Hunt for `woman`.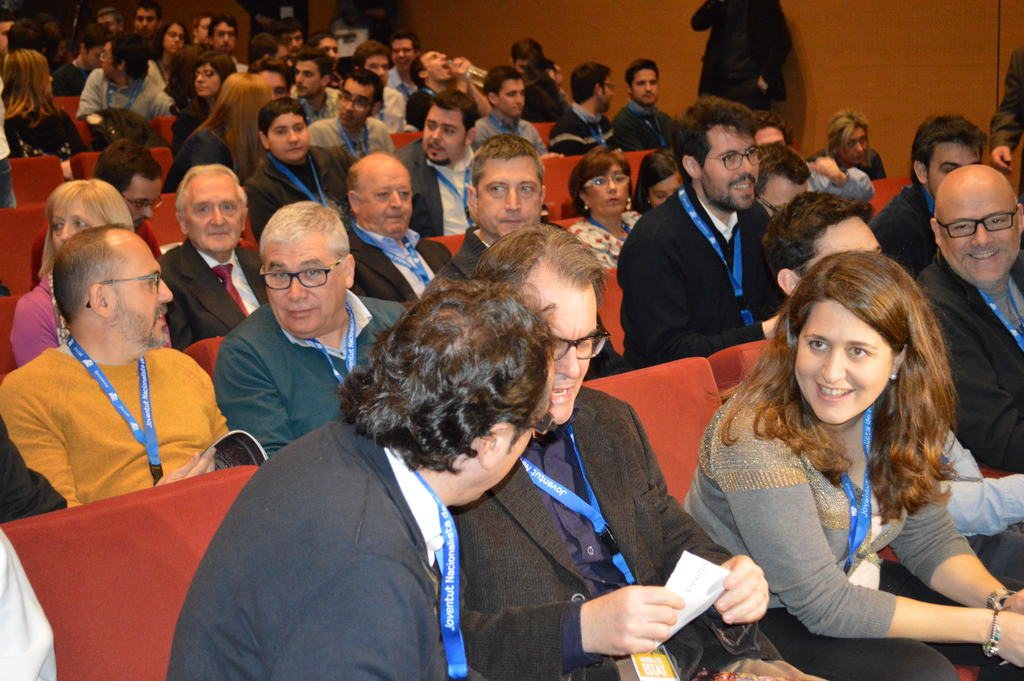
Hunted down at (x1=683, y1=239, x2=1005, y2=680).
